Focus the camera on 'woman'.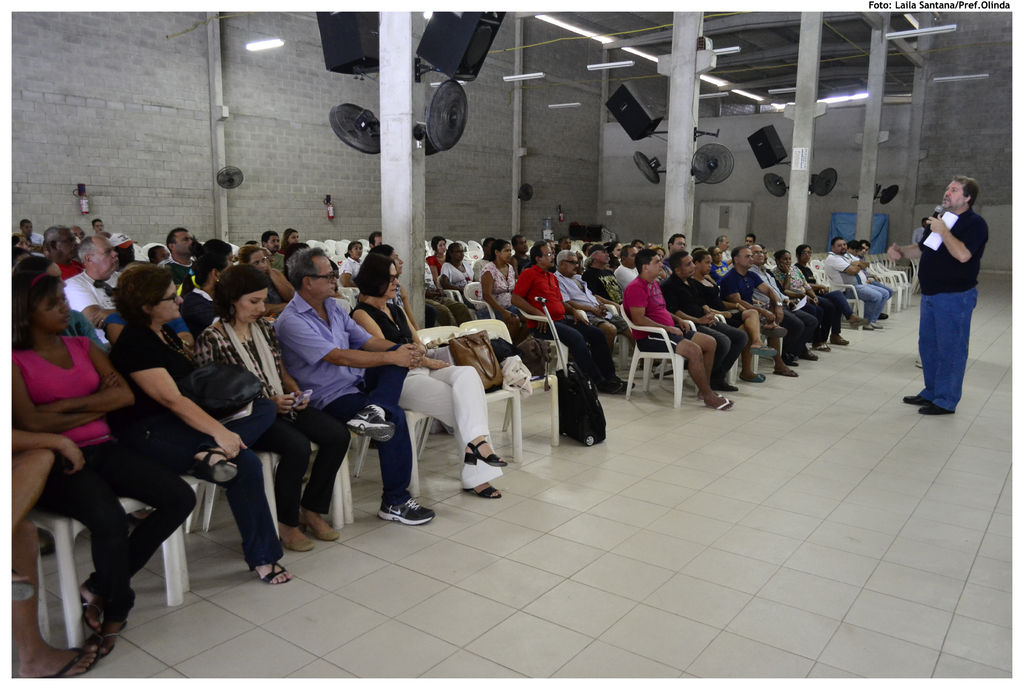
Focus region: x1=369 y1=244 x2=427 y2=348.
